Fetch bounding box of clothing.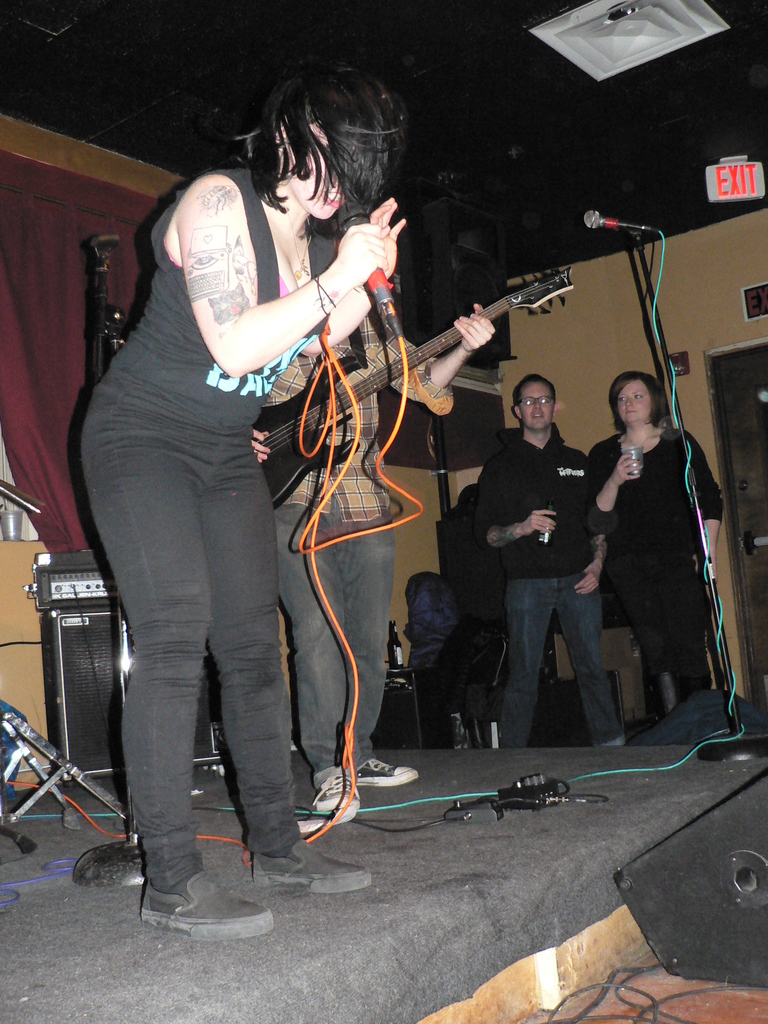
Bbox: (left=473, top=428, right=591, bottom=744).
